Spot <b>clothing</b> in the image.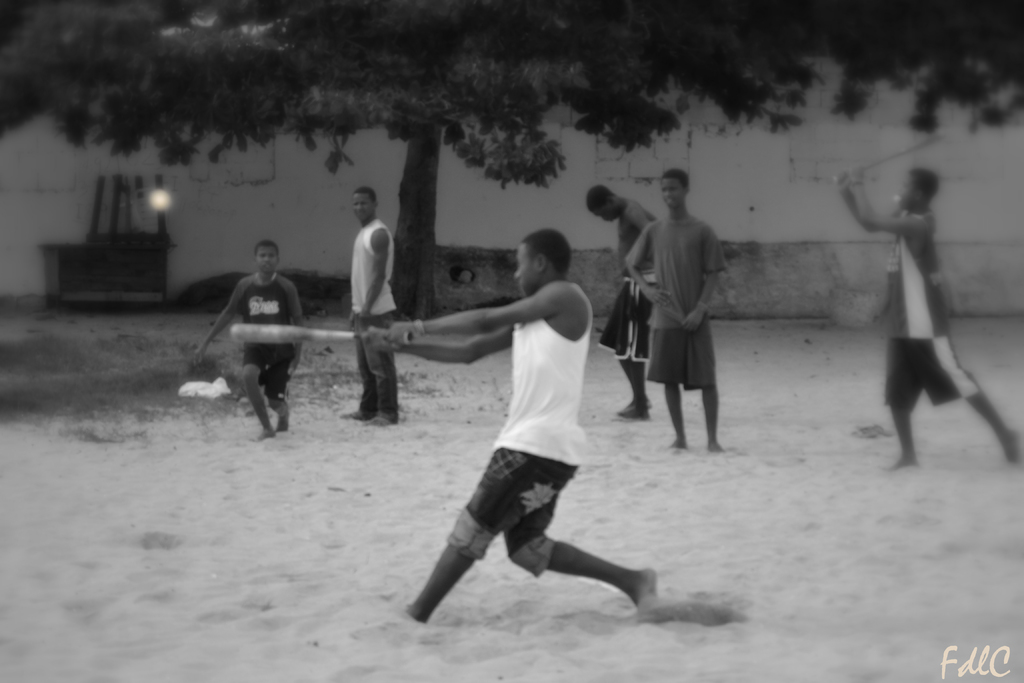
<b>clothing</b> found at box=[877, 213, 955, 348].
